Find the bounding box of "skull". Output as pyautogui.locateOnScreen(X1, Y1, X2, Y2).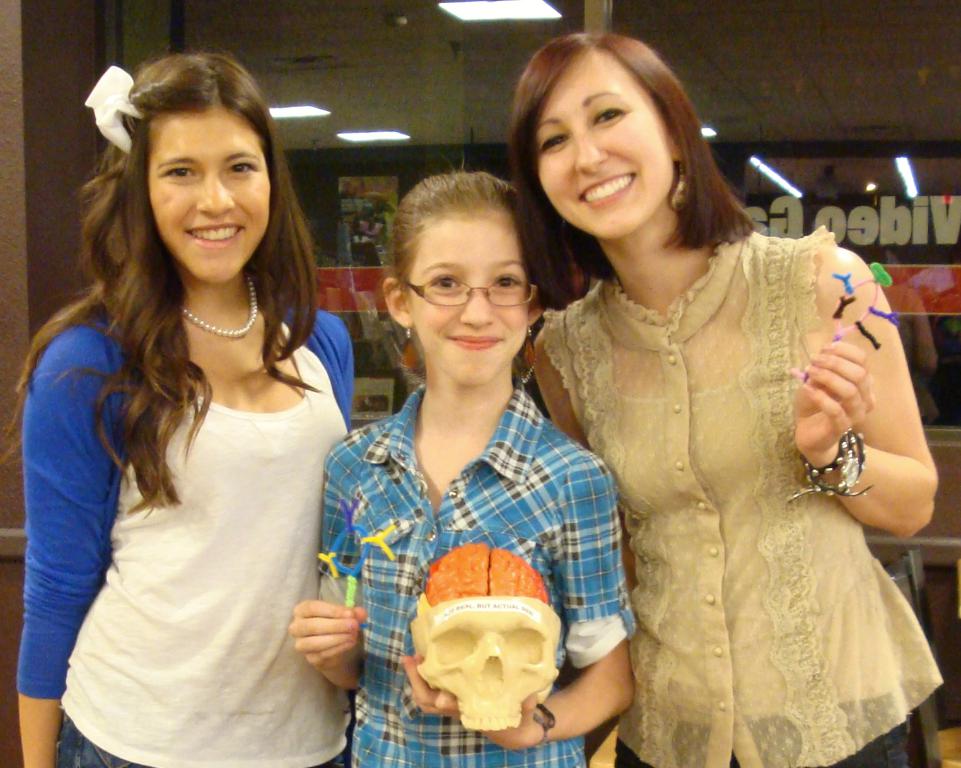
pyautogui.locateOnScreen(411, 545, 562, 733).
